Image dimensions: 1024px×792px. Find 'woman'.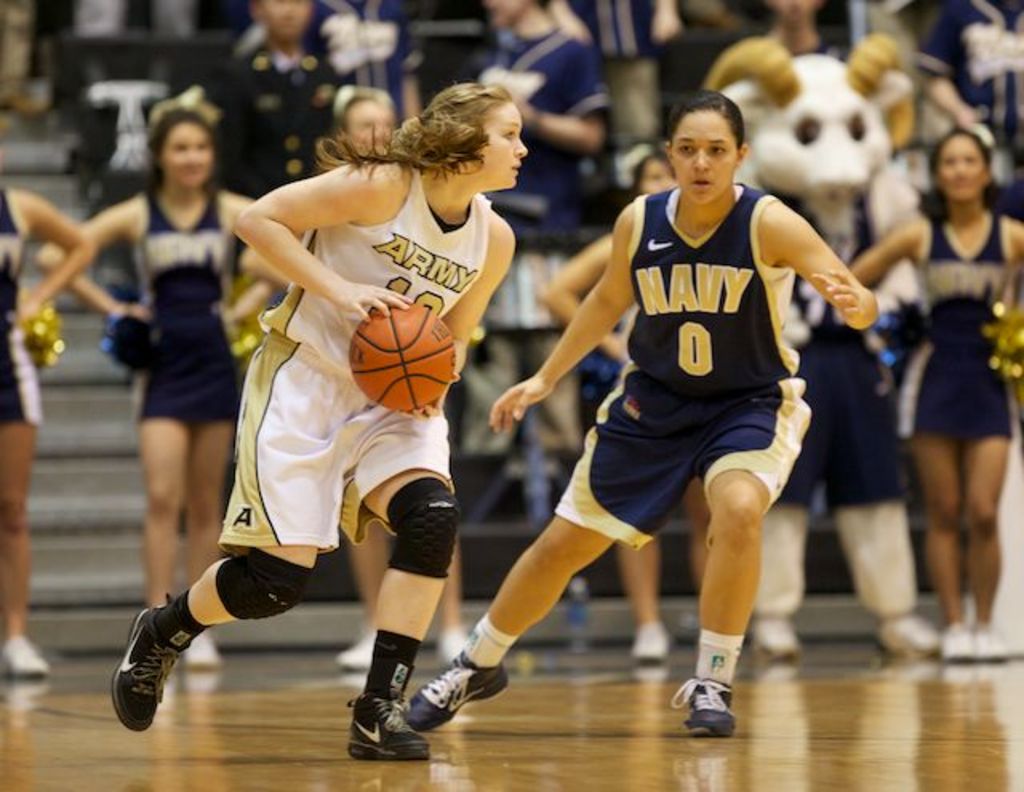
rect(405, 91, 883, 741).
